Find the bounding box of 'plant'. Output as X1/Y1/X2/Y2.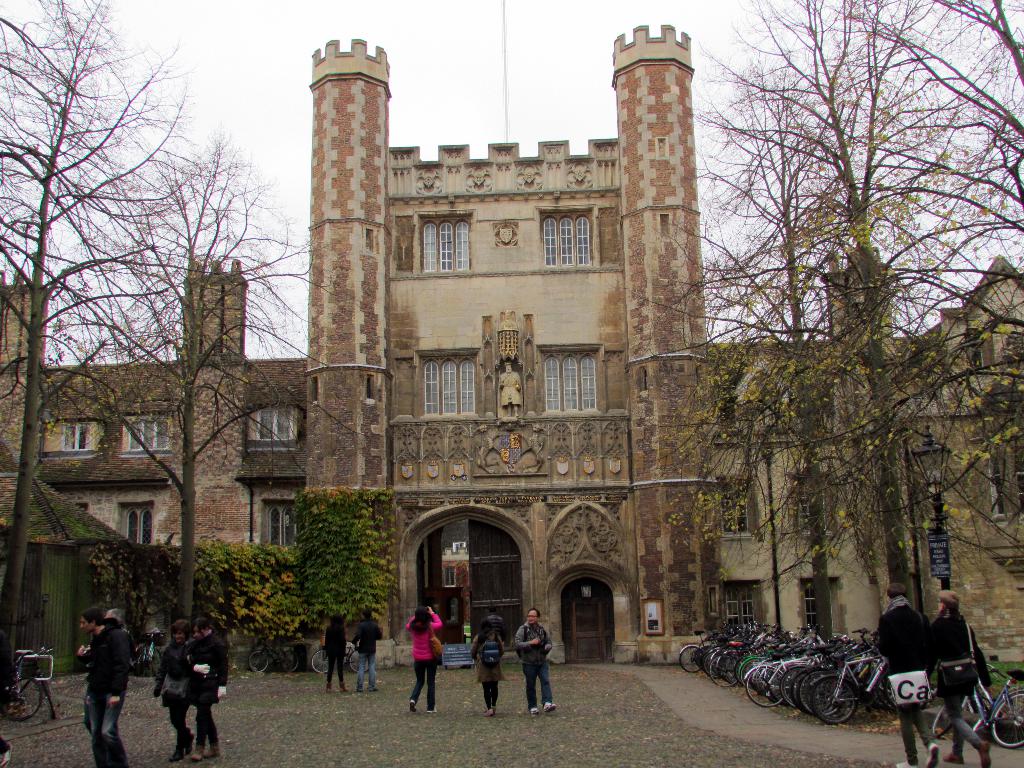
190/542/300/659.
